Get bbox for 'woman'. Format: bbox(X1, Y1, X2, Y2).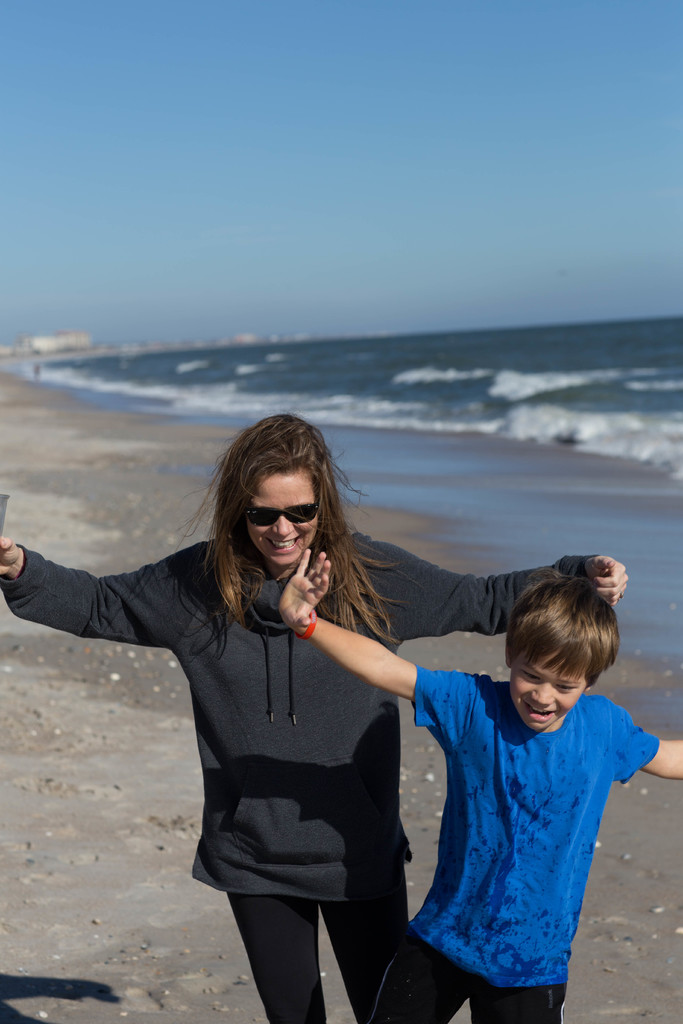
bbox(48, 374, 618, 1016).
